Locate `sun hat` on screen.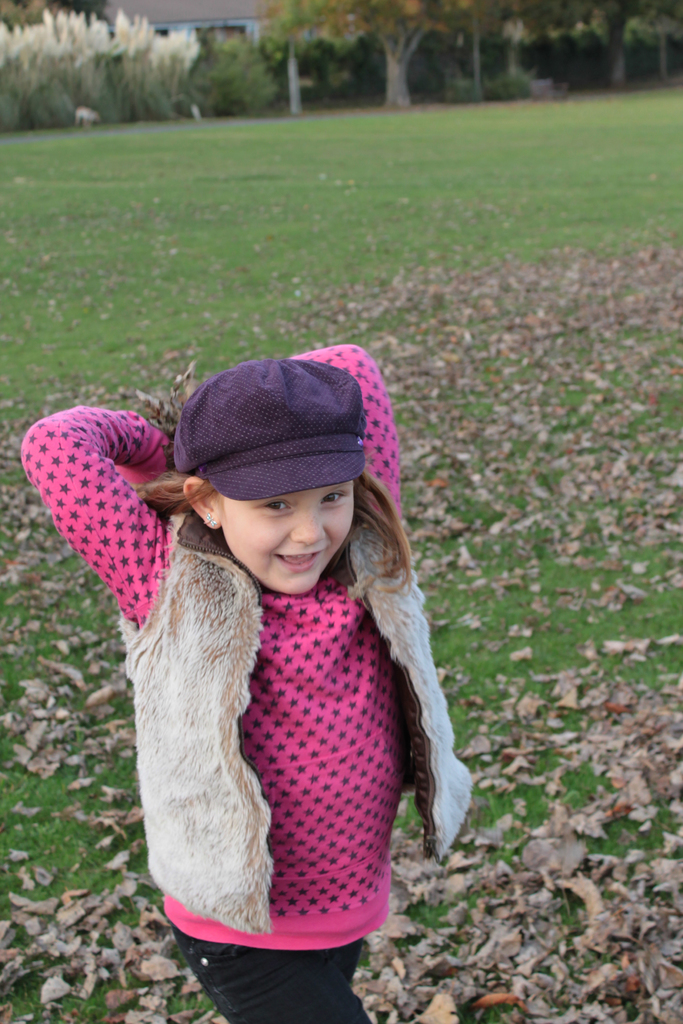
On screen at 172, 362, 372, 505.
